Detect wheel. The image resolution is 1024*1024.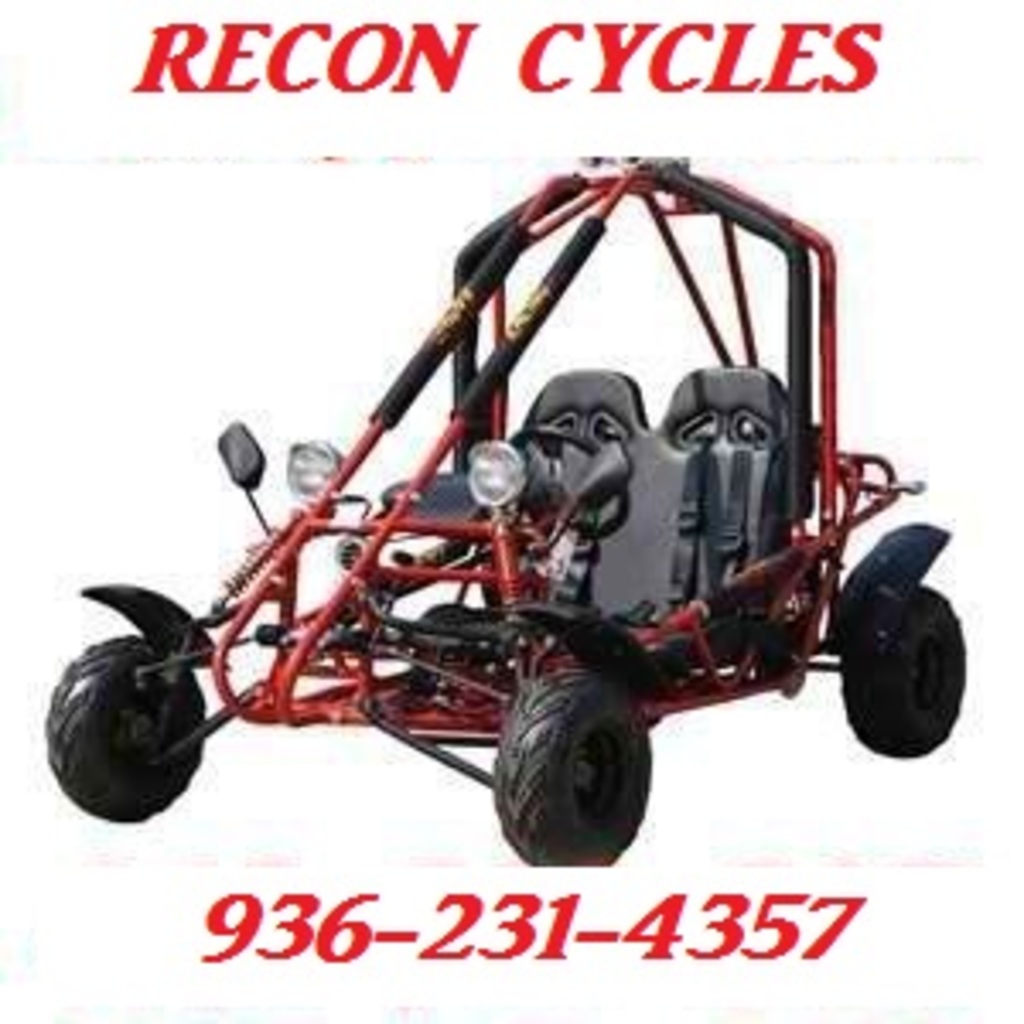
<bbox>843, 584, 963, 758</bbox>.
